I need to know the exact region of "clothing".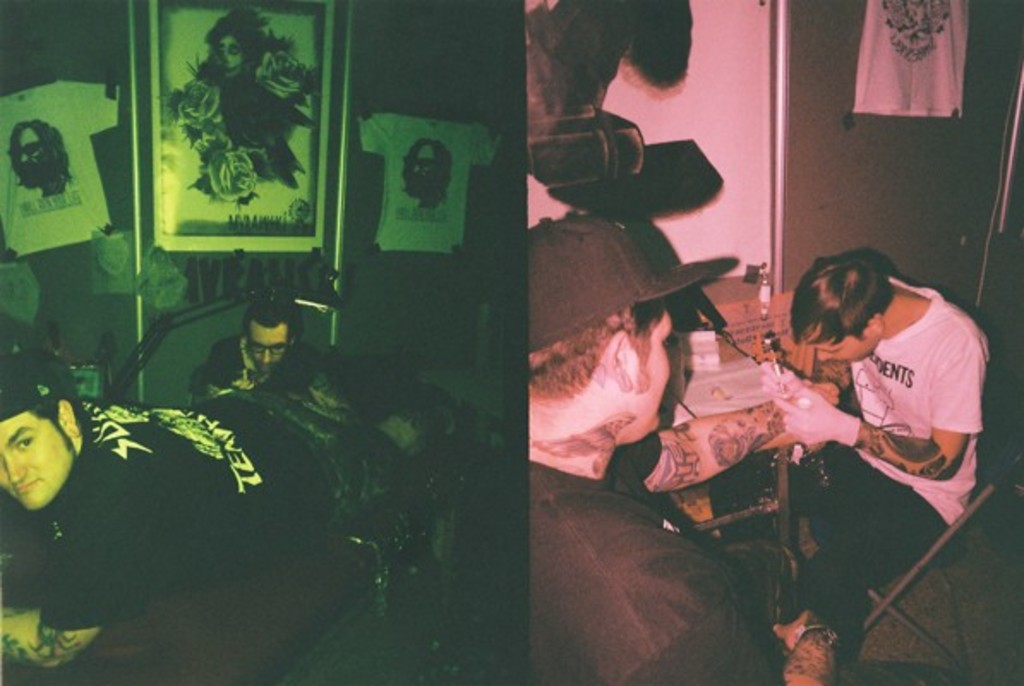
Region: 777 442 943 659.
